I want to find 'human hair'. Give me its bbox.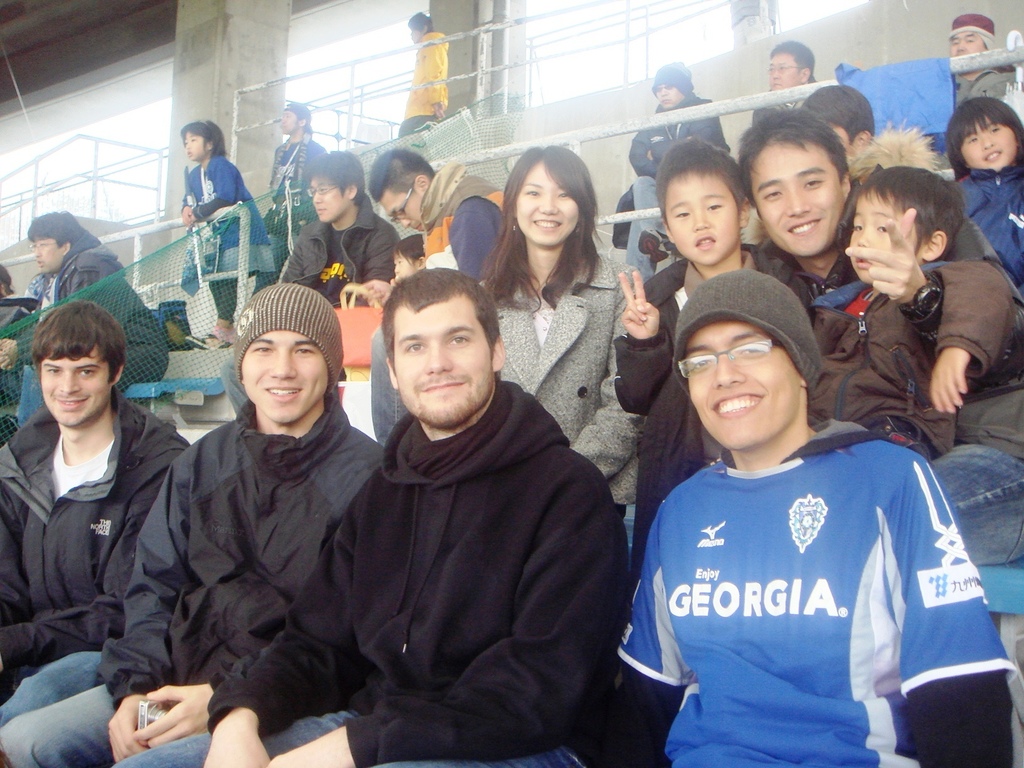
{"x1": 27, "y1": 211, "x2": 82, "y2": 248}.
